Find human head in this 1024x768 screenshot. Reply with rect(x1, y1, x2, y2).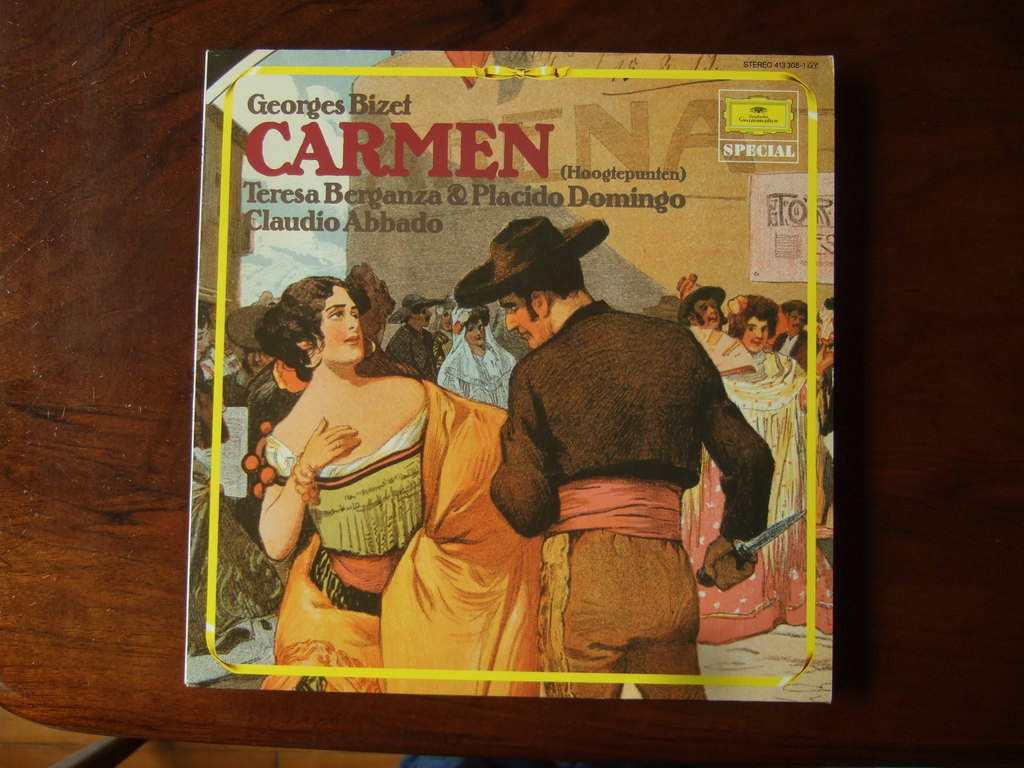
rect(435, 294, 459, 332).
